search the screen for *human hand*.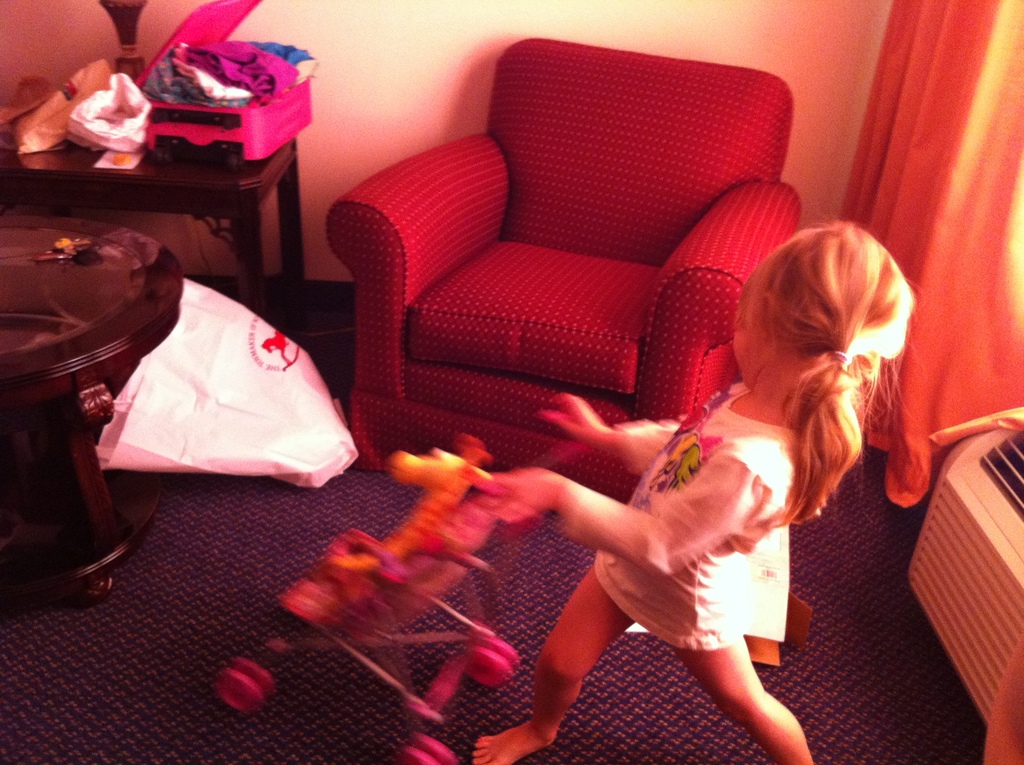
Found at detection(533, 391, 607, 446).
